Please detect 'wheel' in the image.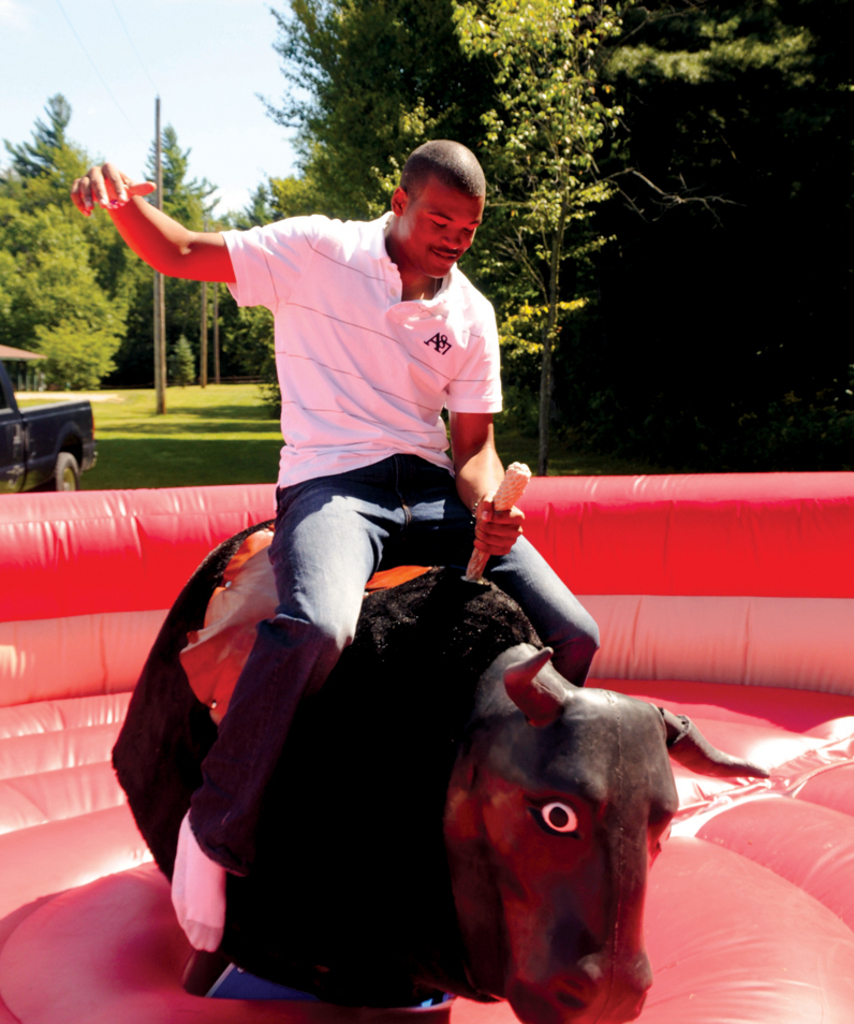
x1=45, y1=445, x2=84, y2=493.
